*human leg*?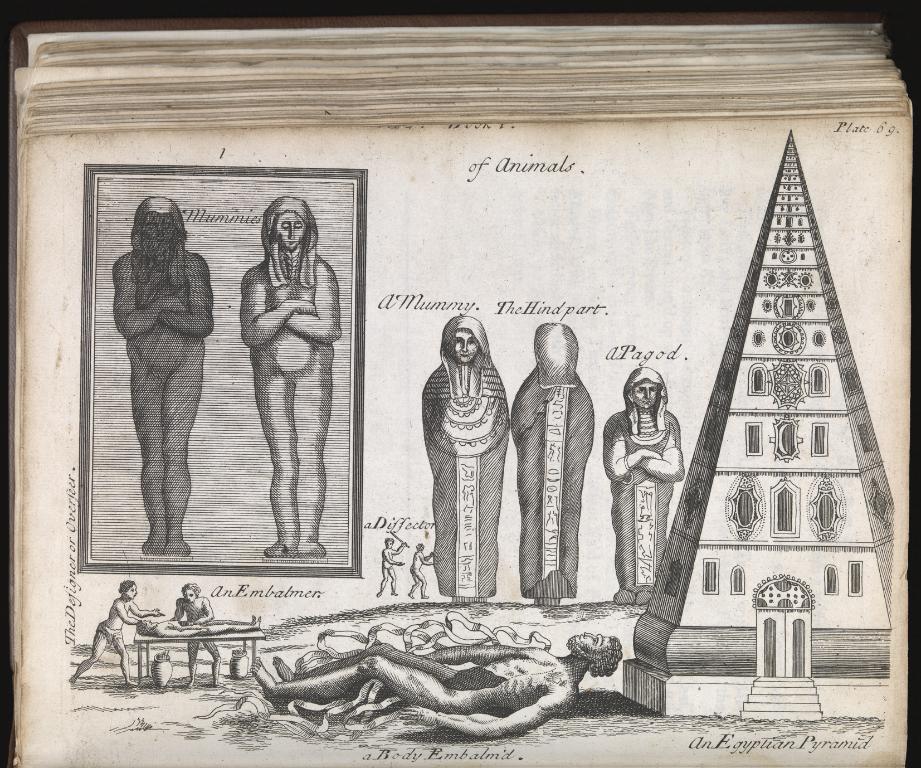
bbox(200, 634, 221, 686)
